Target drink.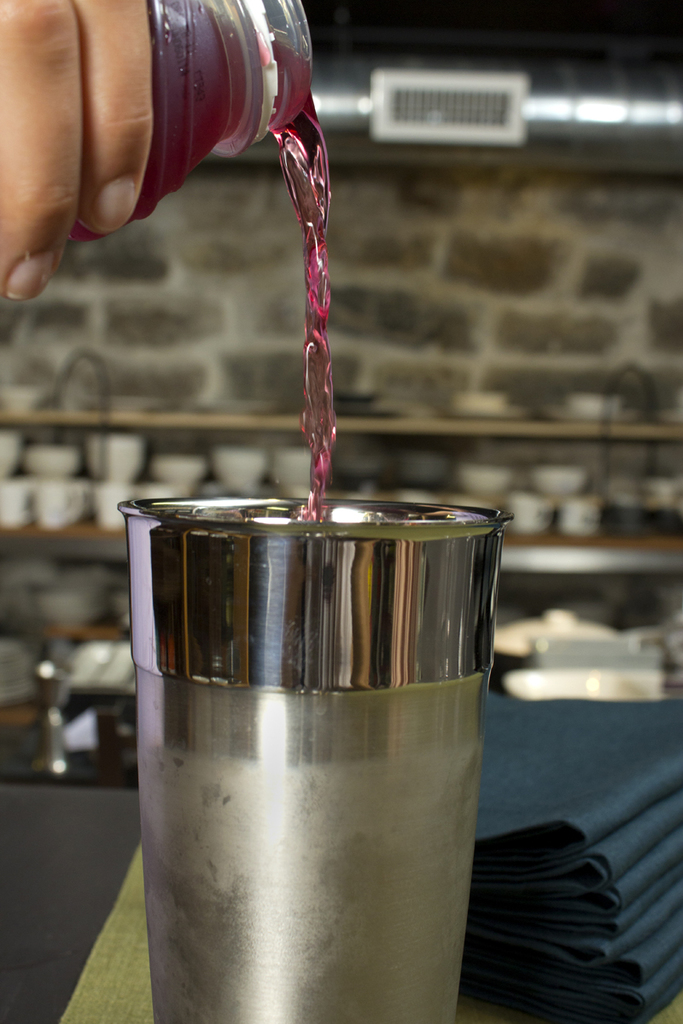
Target region: [70,0,338,525].
